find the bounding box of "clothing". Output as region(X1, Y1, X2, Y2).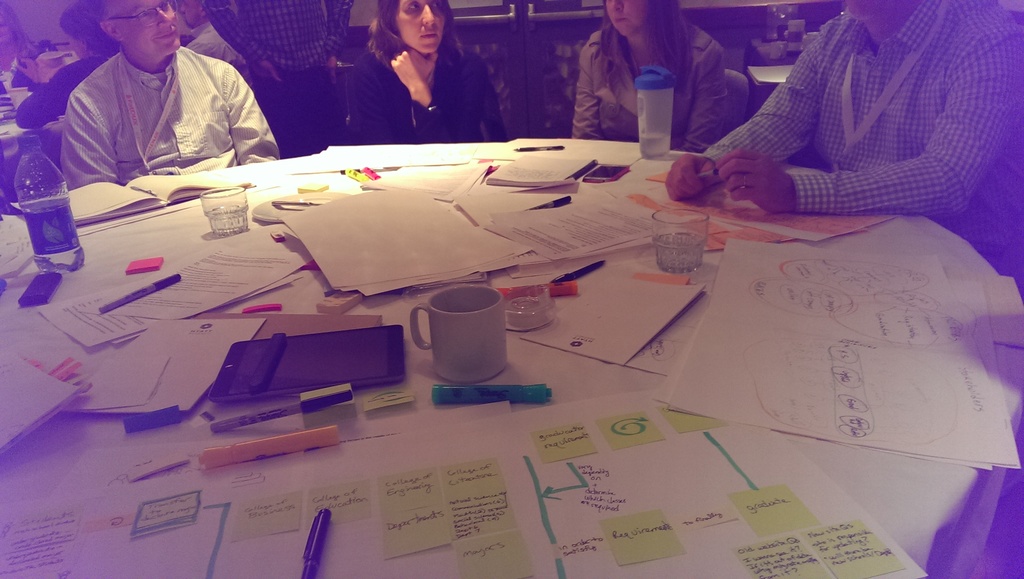
region(0, 38, 36, 94).
